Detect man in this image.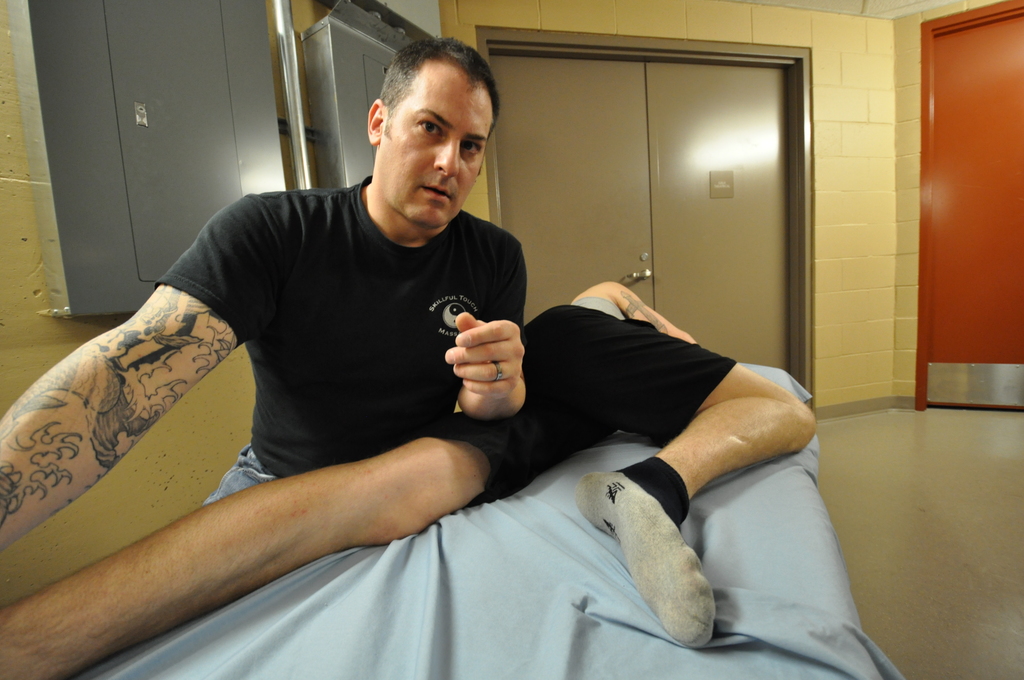
Detection: x1=0, y1=280, x2=822, y2=679.
